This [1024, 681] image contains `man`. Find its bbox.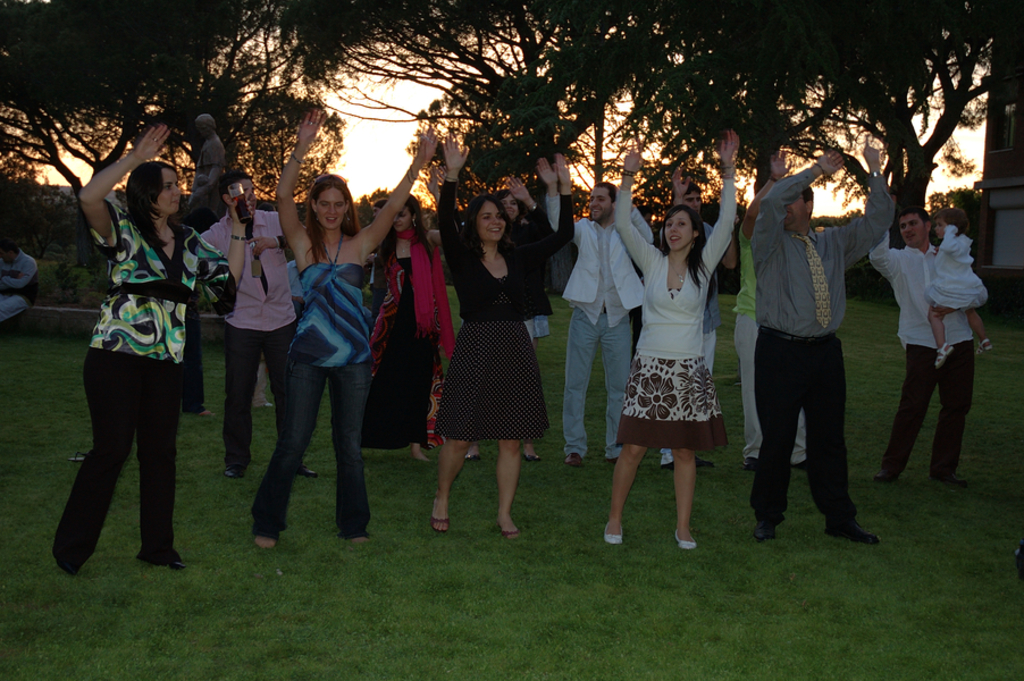
region(199, 168, 319, 484).
